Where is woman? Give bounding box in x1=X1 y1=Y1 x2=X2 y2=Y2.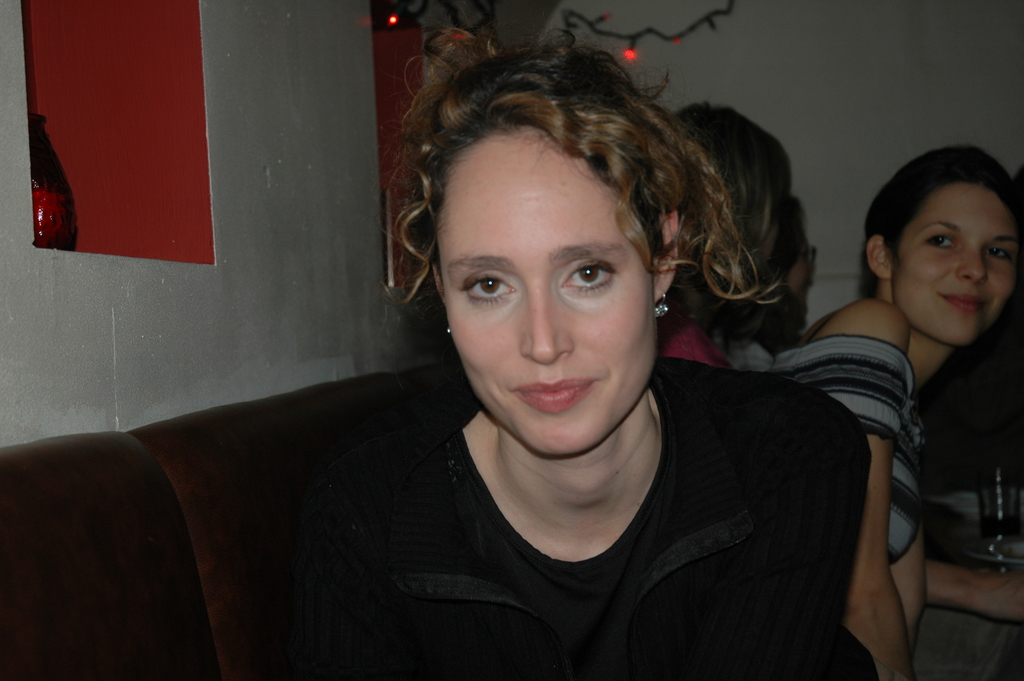
x1=771 y1=141 x2=1023 y2=680.
